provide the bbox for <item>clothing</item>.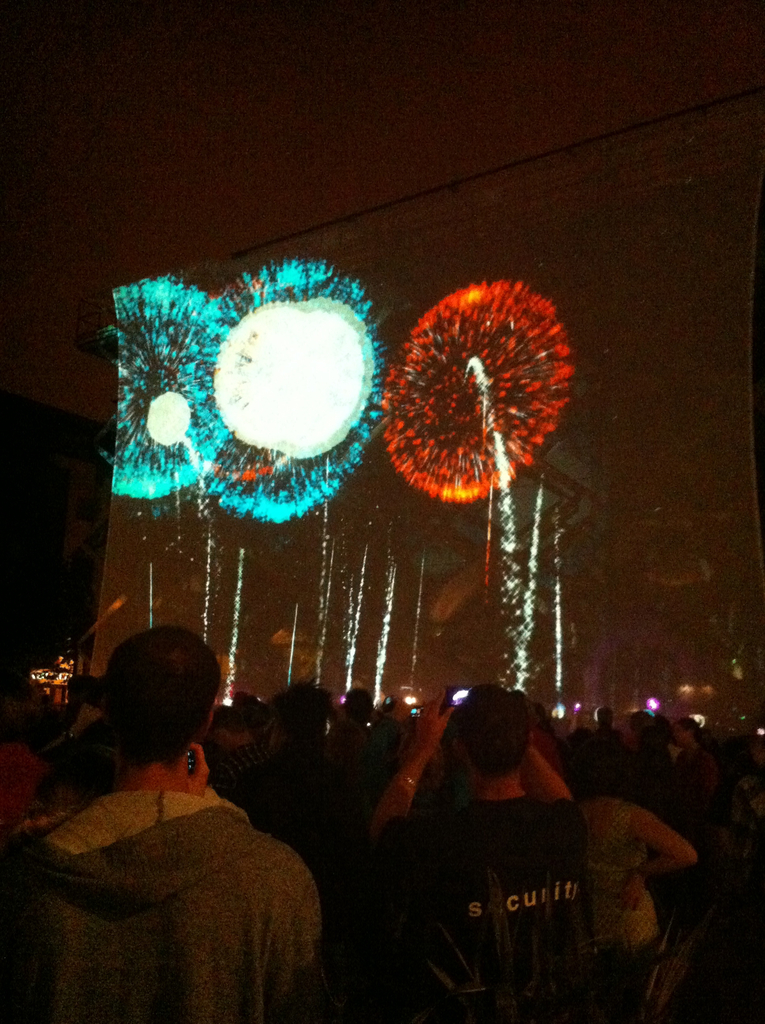
[29,716,334,1023].
